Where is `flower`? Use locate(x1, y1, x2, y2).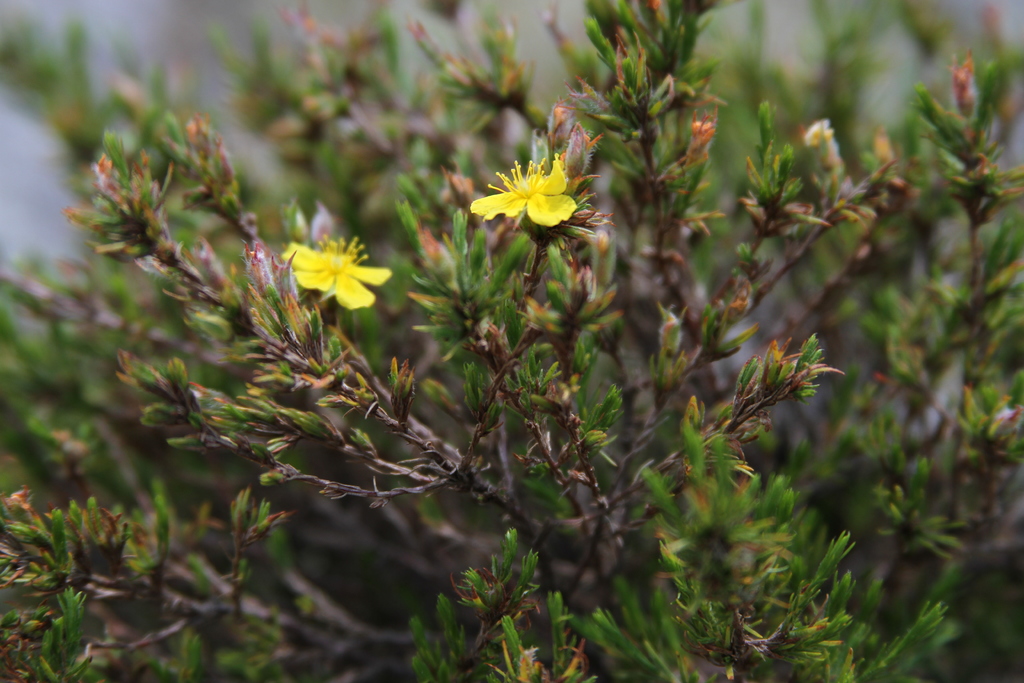
locate(273, 244, 394, 313).
